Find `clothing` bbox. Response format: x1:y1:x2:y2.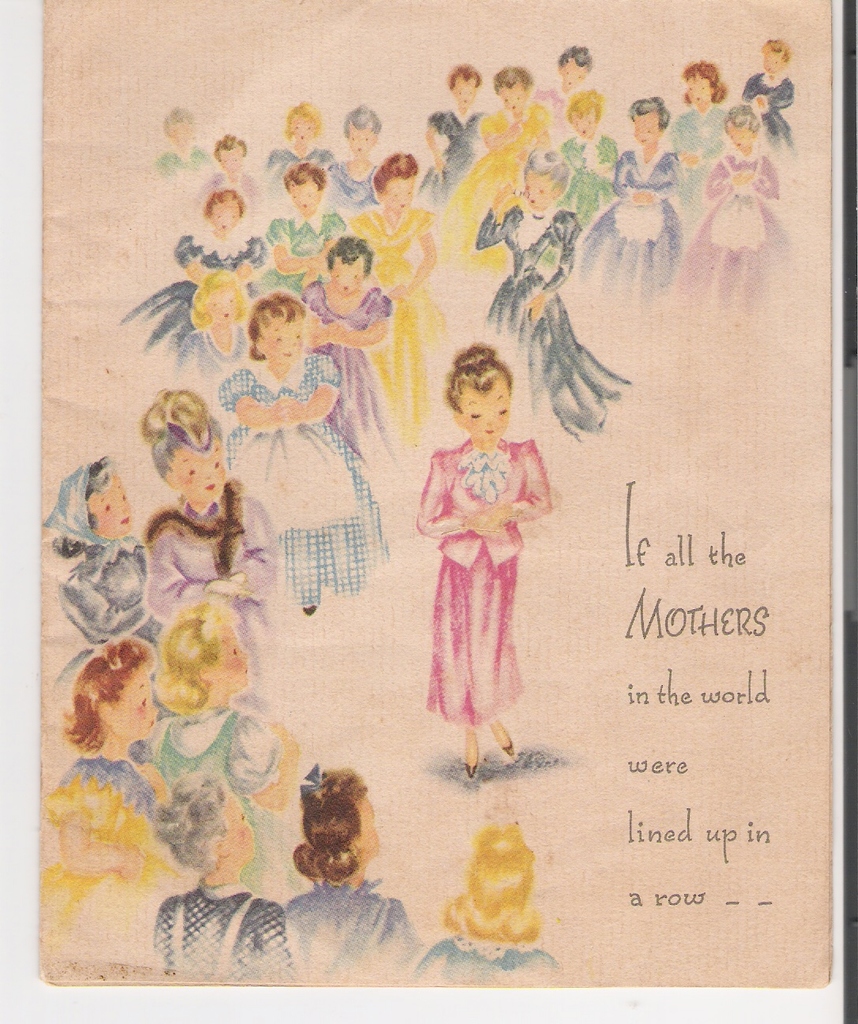
449:109:545:265.
